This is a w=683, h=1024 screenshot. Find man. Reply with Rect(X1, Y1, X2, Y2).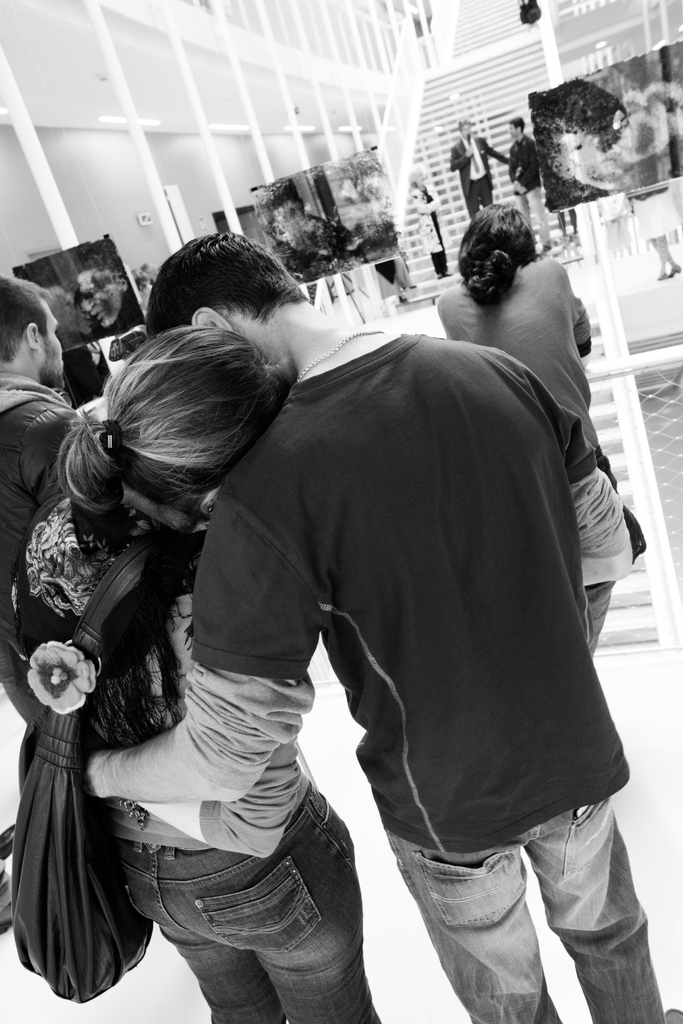
Rect(86, 222, 679, 1018).
